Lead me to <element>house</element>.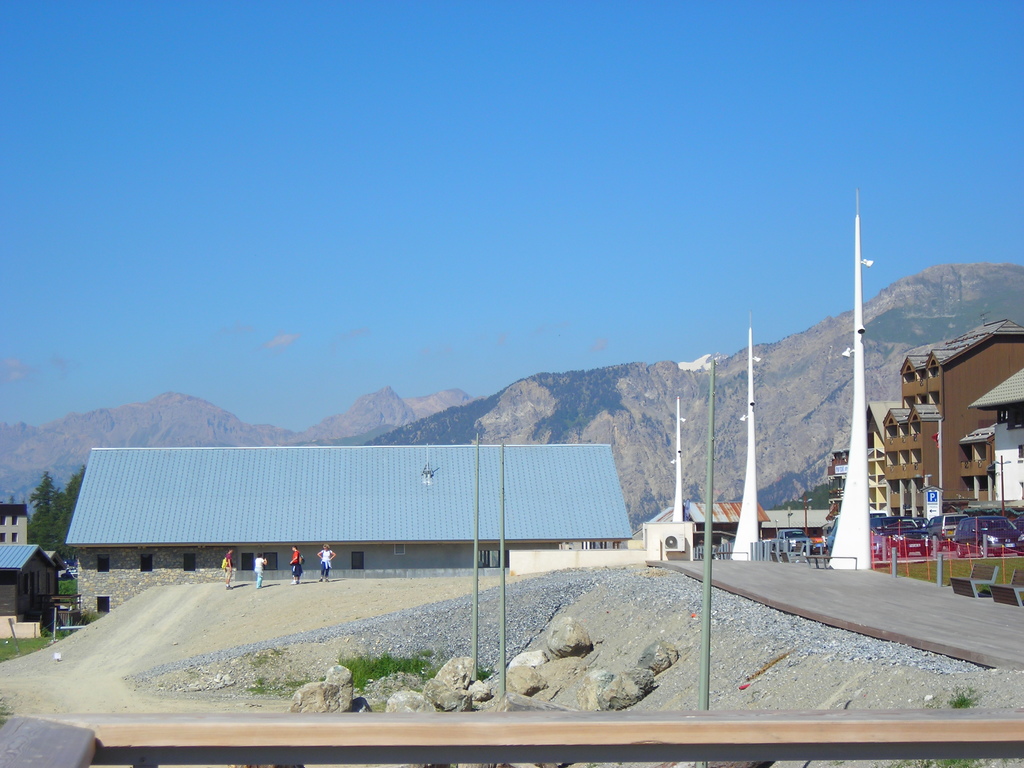
Lead to bbox=(65, 442, 636, 630).
